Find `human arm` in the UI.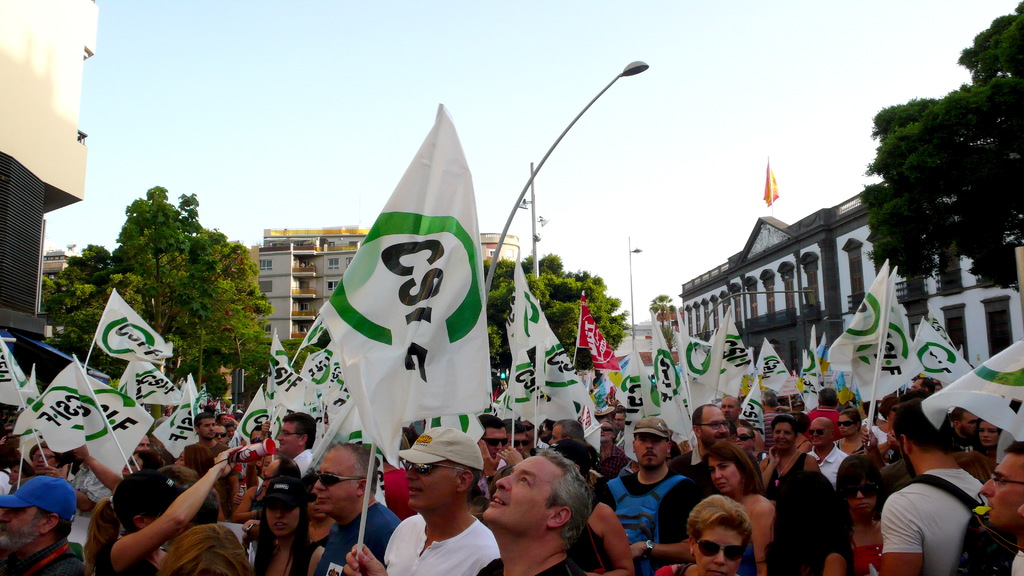
UI element at (x1=590, y1=503, x2=636, y2=575).
